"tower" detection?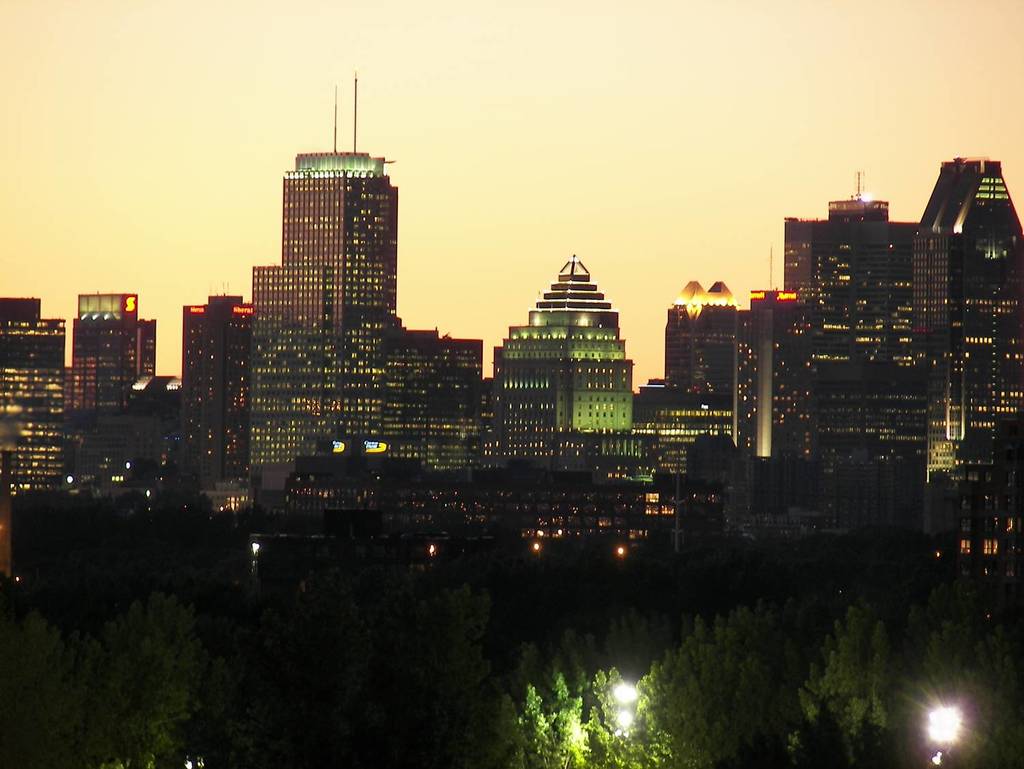
detection(9, 151, 1023, 590)
